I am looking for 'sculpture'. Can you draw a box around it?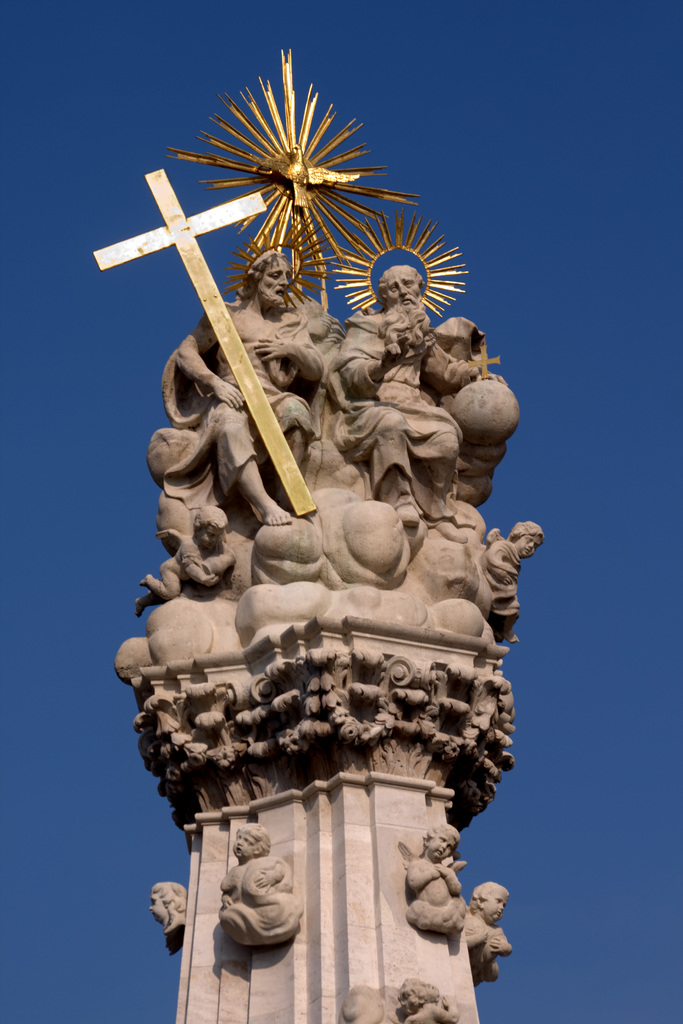
Sure, the bounding box is [463, 879, 518, 981].
